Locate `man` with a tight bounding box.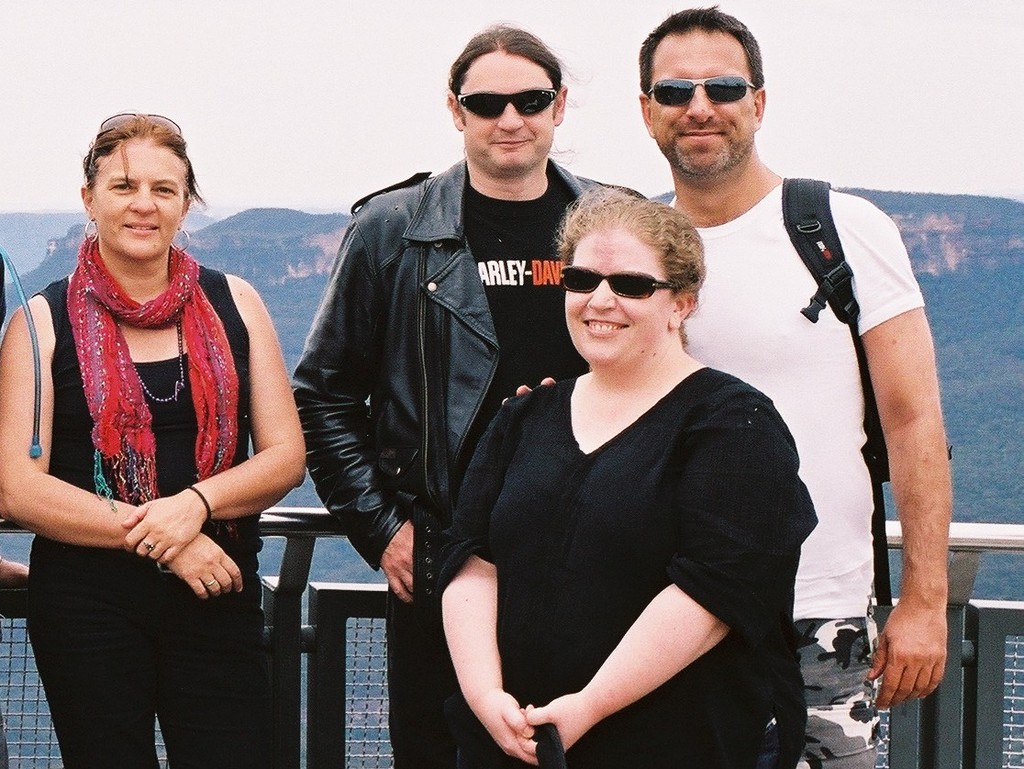
498, 3, 949, 768.
